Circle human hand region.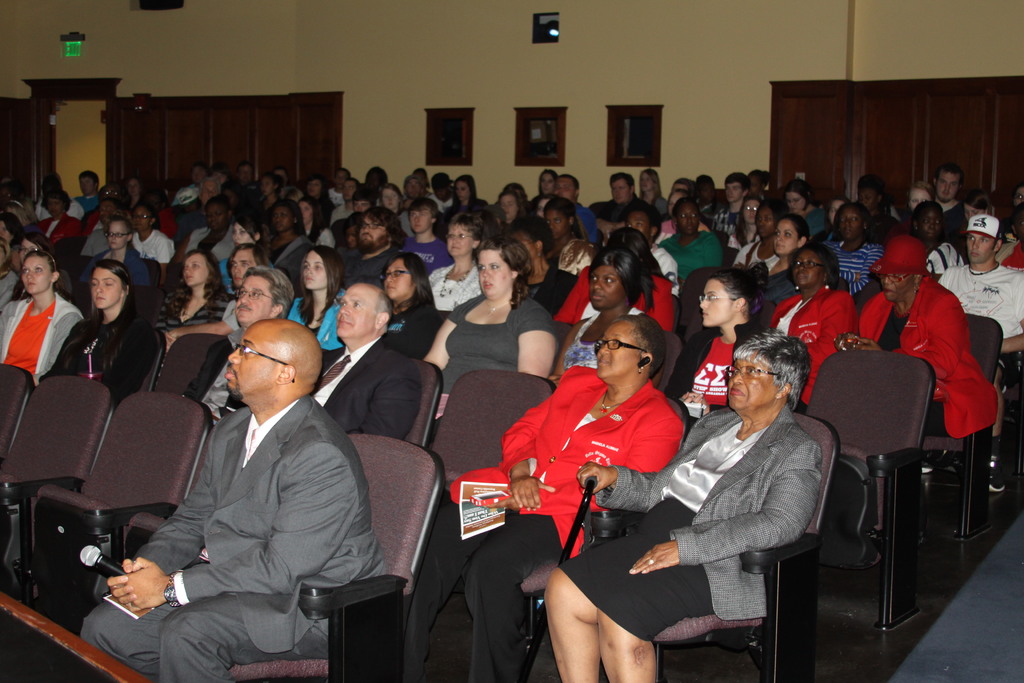
Region: 574 461 618 499.
